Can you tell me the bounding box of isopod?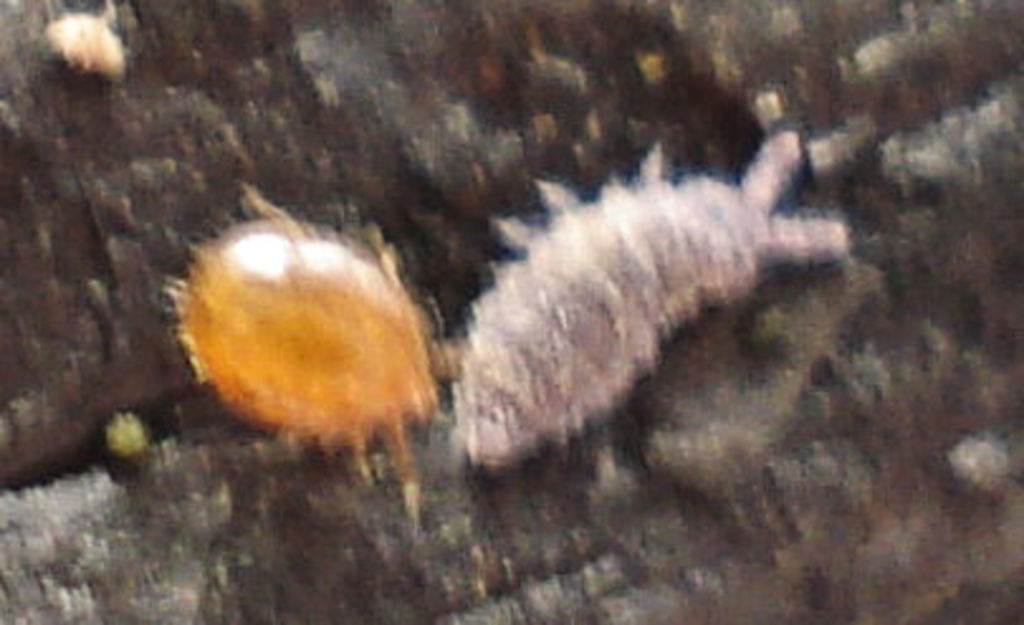
Rect(463, 124, 855, 471).
